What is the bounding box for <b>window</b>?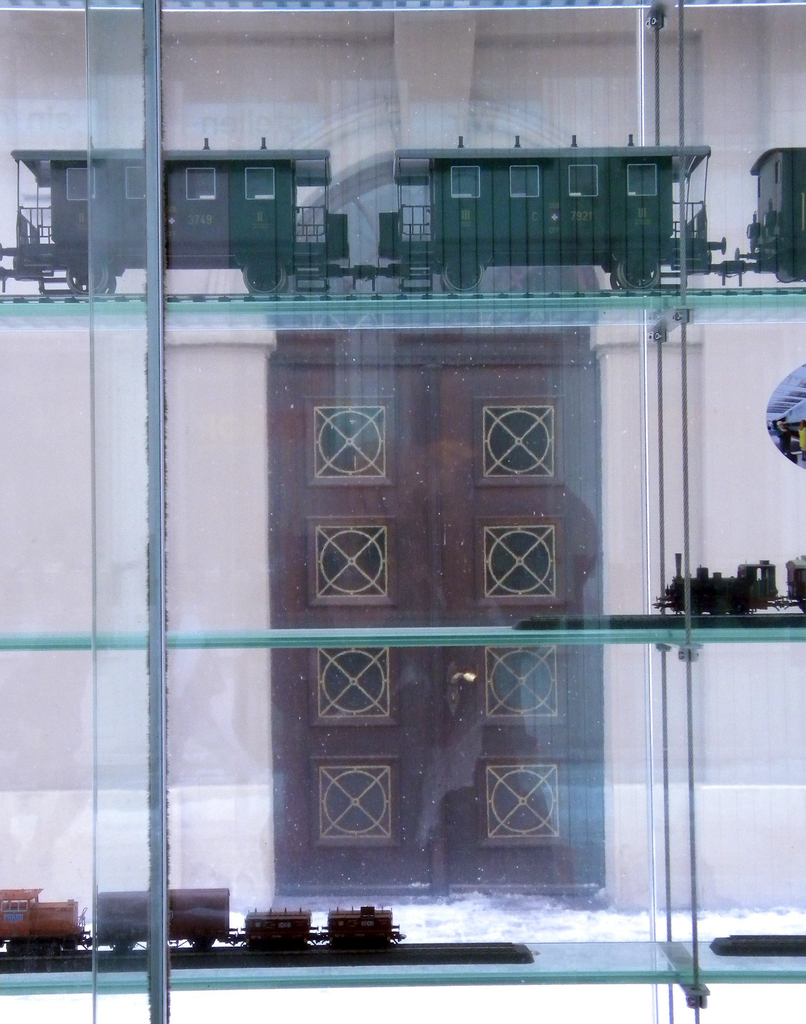
x1=183 y1=174 x2=216 y2=200.
